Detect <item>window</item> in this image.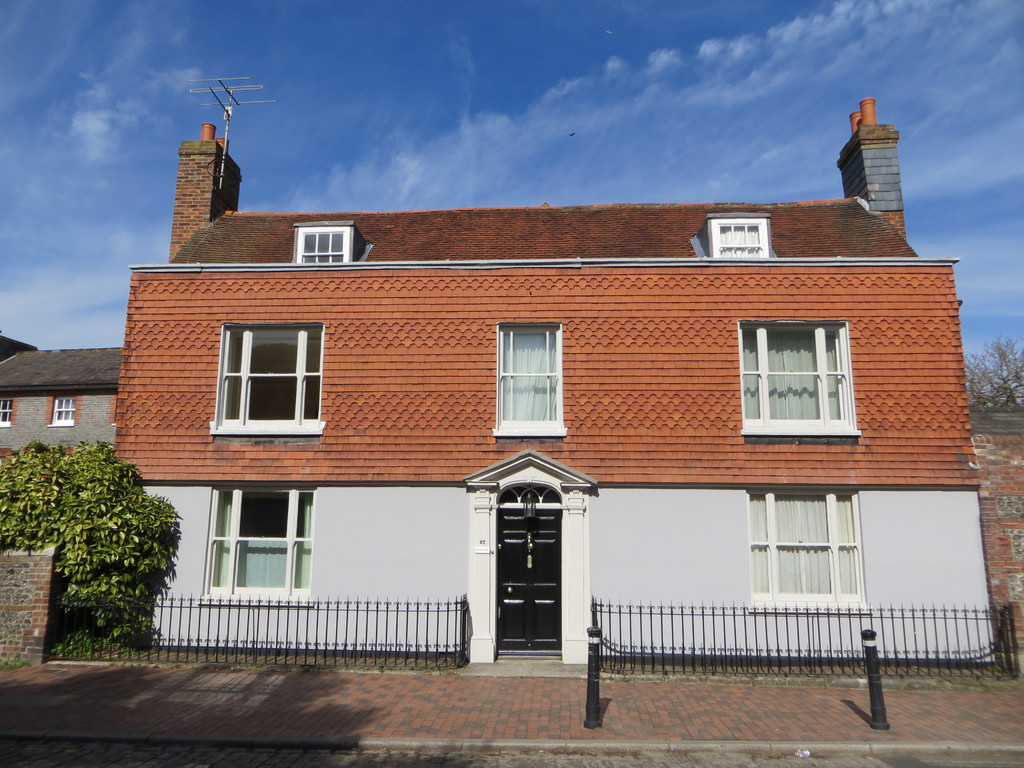
Detection: <box>710,218,768,257</box>.
